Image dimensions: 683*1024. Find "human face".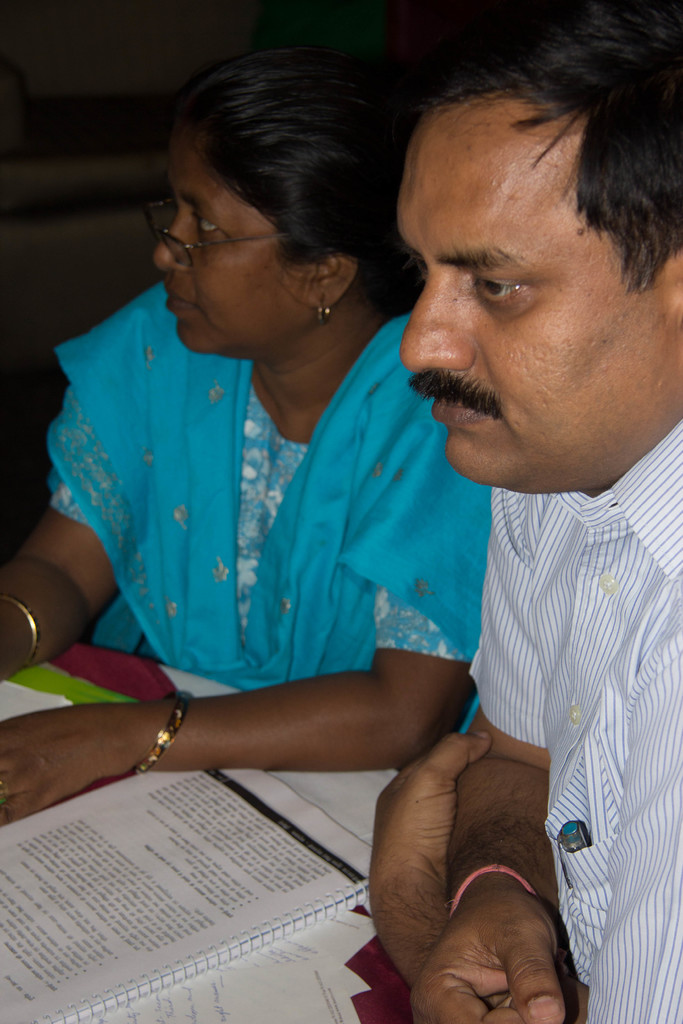
155 118 311 356.
